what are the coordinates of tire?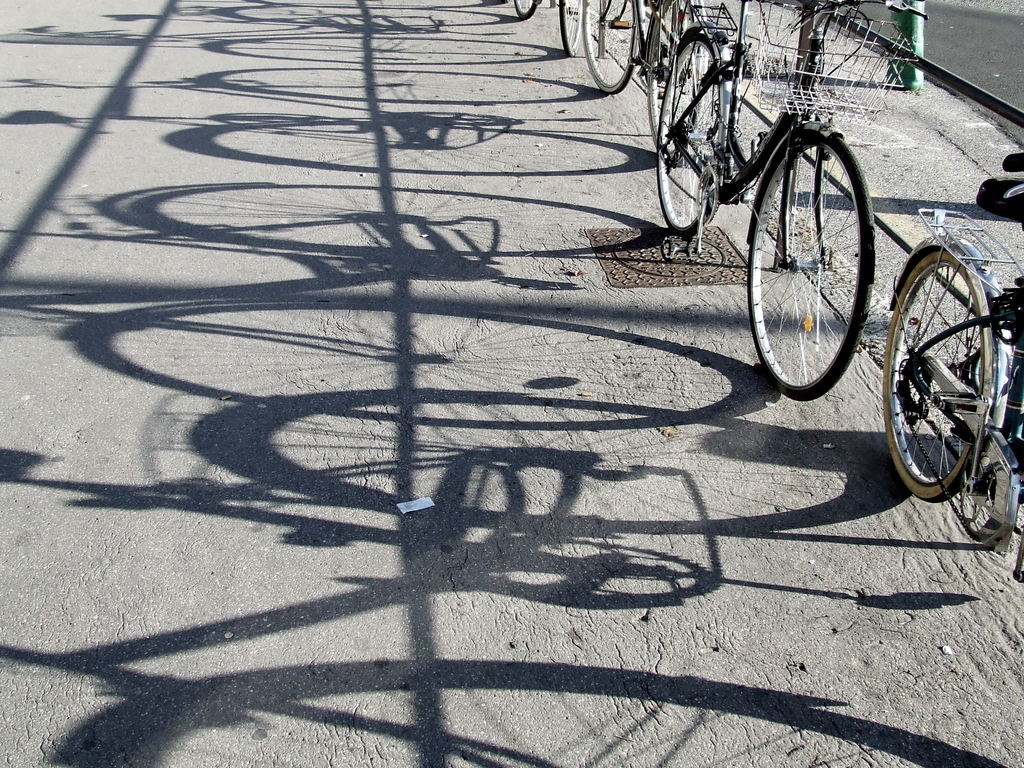
(748, 138, 874, 397).
